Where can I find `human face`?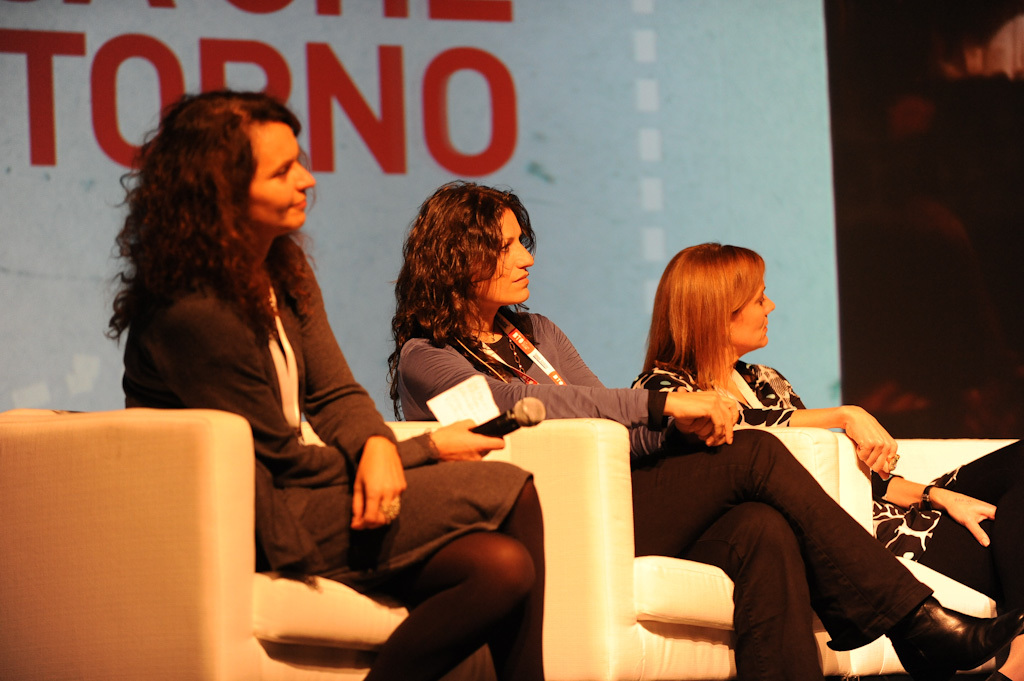
You can find it at bbox=[729, 277, 774, 348].
